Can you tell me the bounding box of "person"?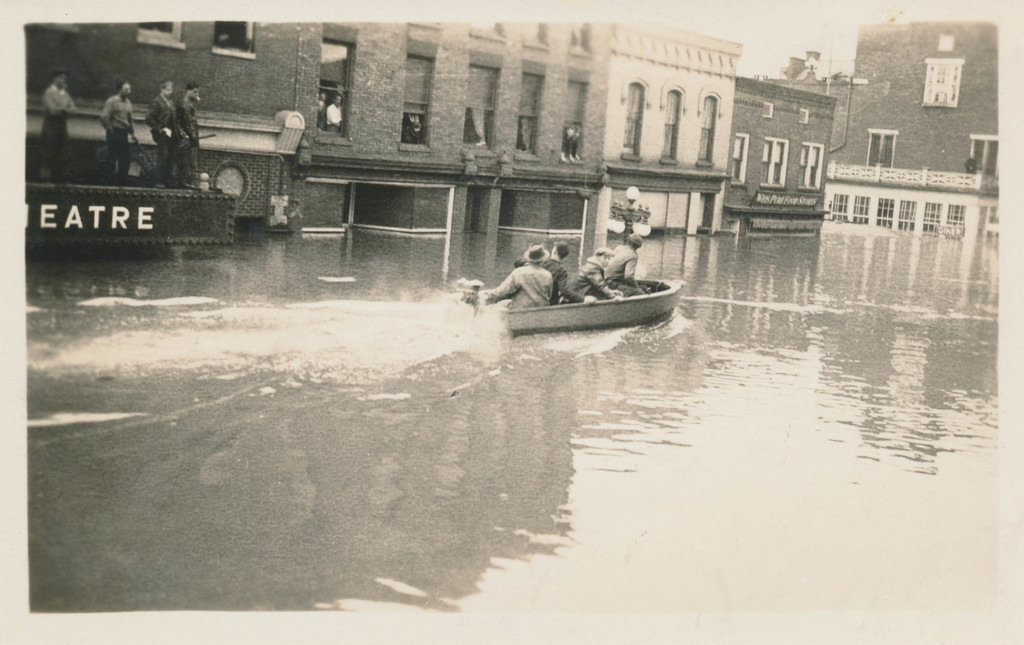
<box>178,90,210,192</box>.
